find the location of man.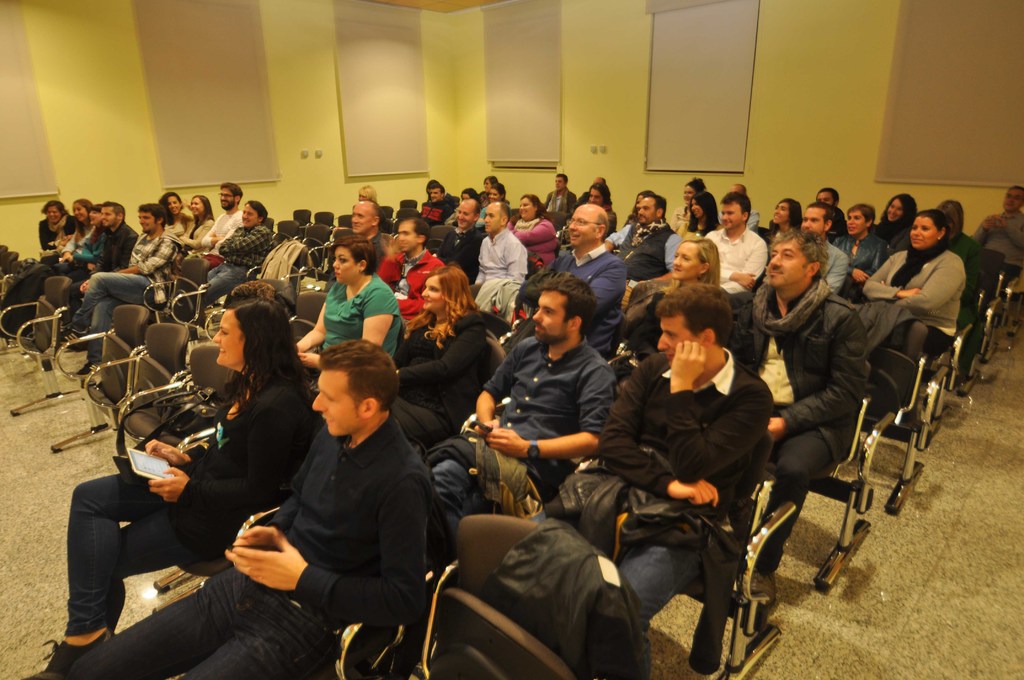
Location: (471, 198, 527, 283).
